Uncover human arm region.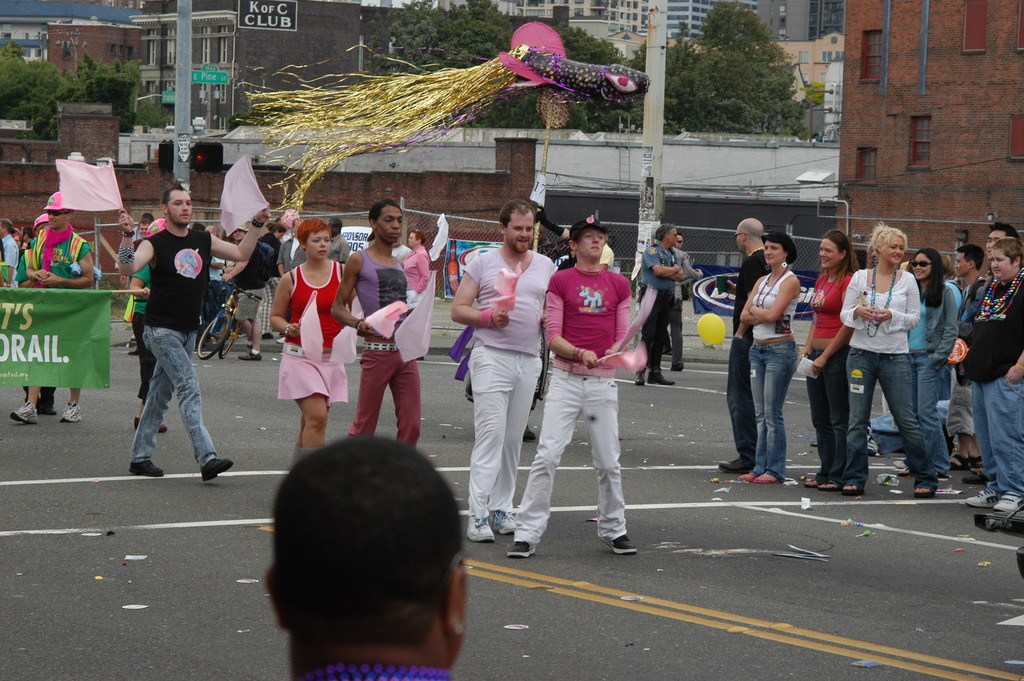
Uncovered: box(806, 325, 849, 375).
